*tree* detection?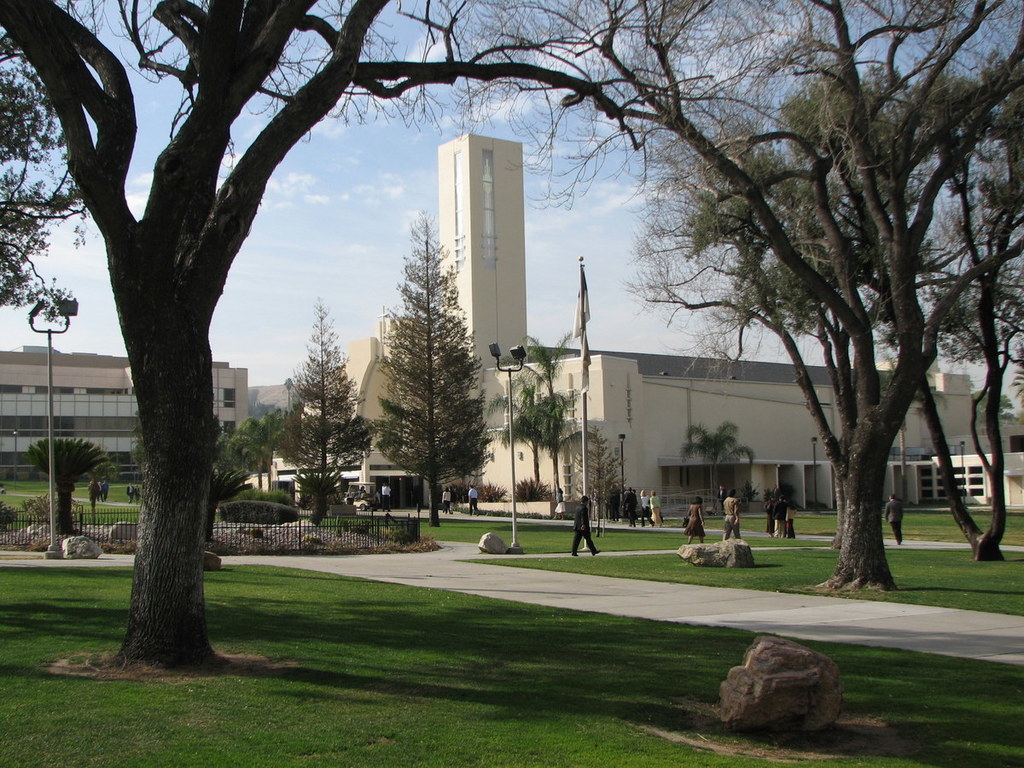
Rect(969, 393, 1023, 419)
